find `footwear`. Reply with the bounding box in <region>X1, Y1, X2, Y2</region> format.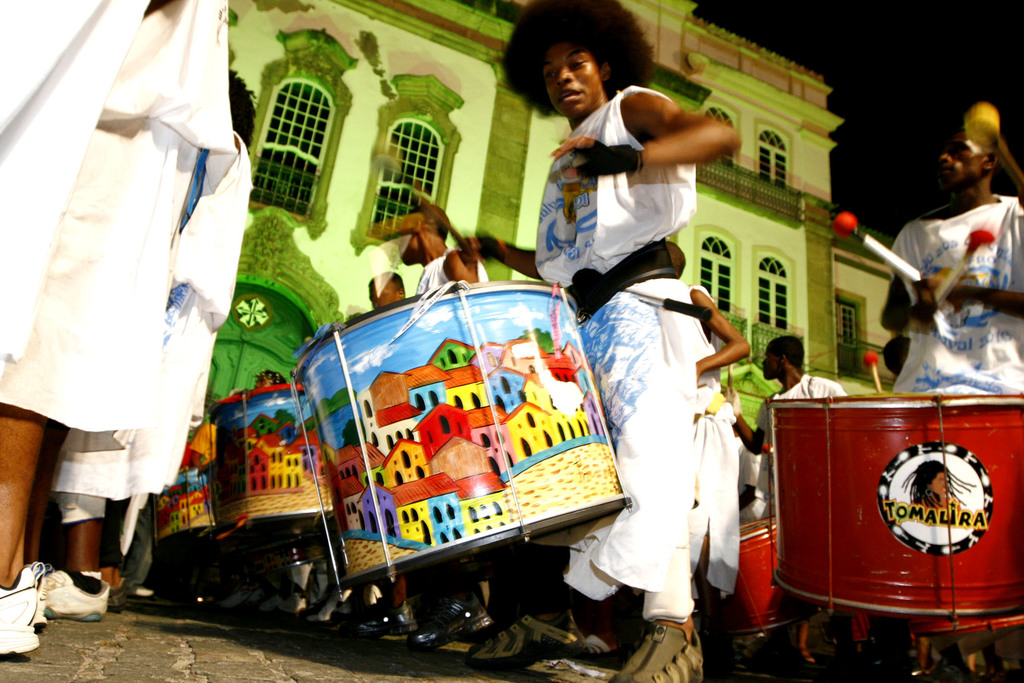
<region>40, 568, 113, 620</region>.
